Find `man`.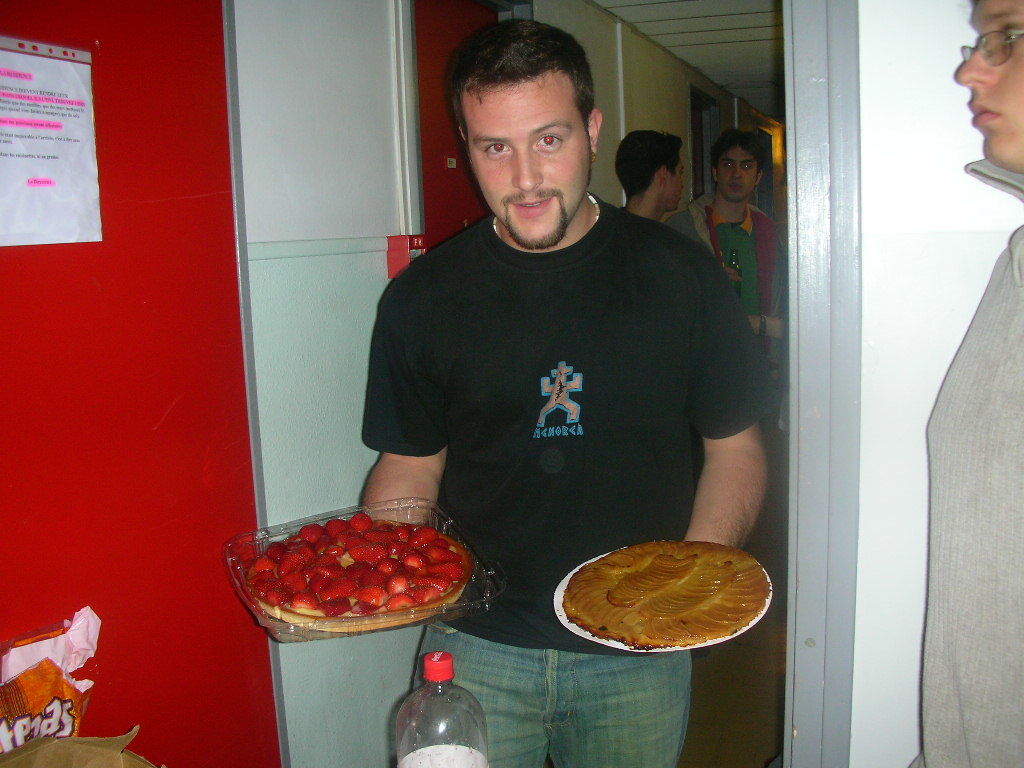
box(681, 124, 781, 346).
